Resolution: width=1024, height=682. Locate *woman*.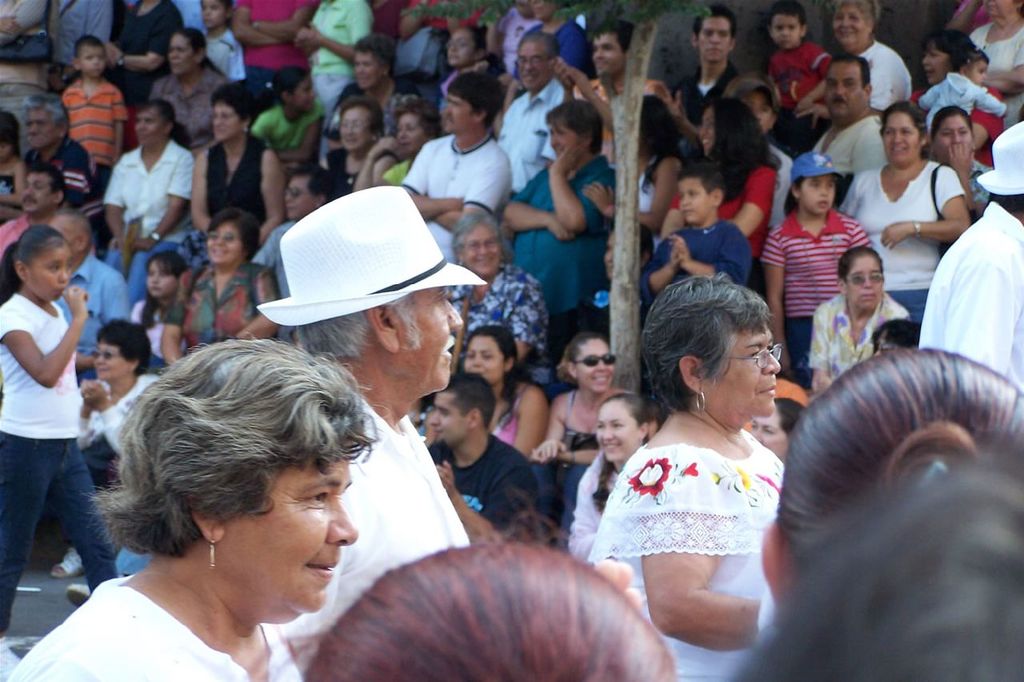
left=657, top=94, right=785, bottom=291.
